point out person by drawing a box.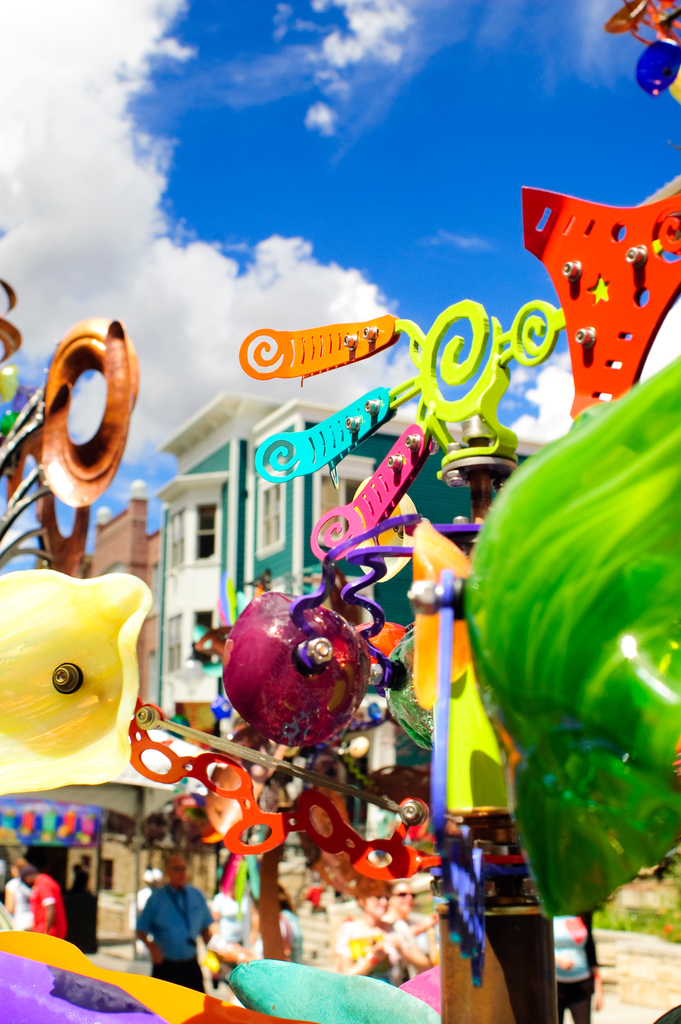
Rect(4, 854, 26, 934).
